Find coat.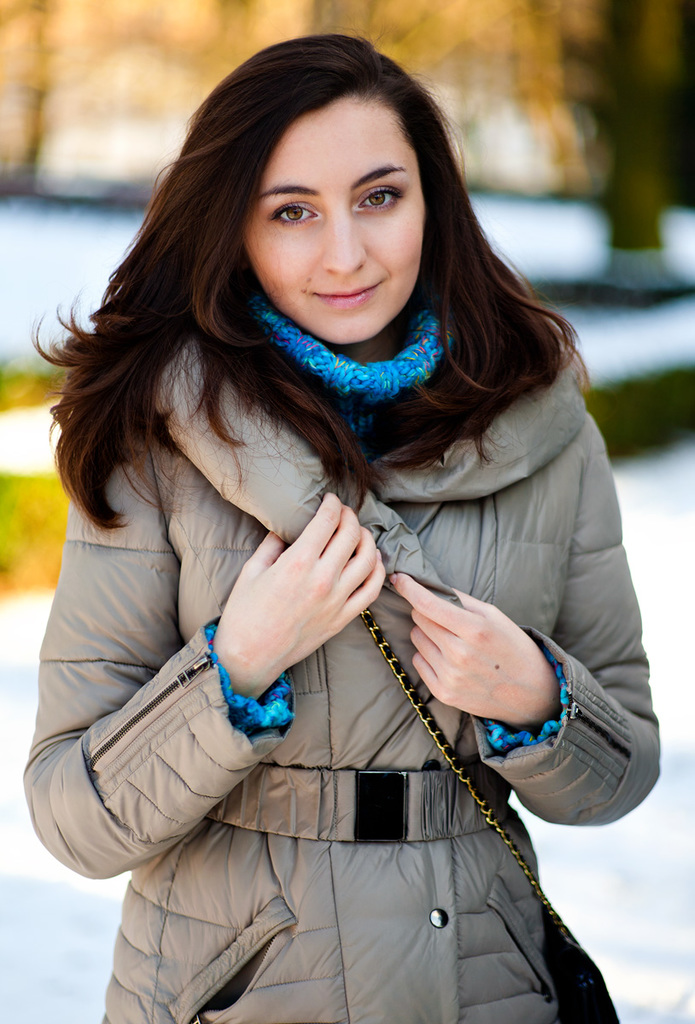
rect(37, 168, 636, 993).
